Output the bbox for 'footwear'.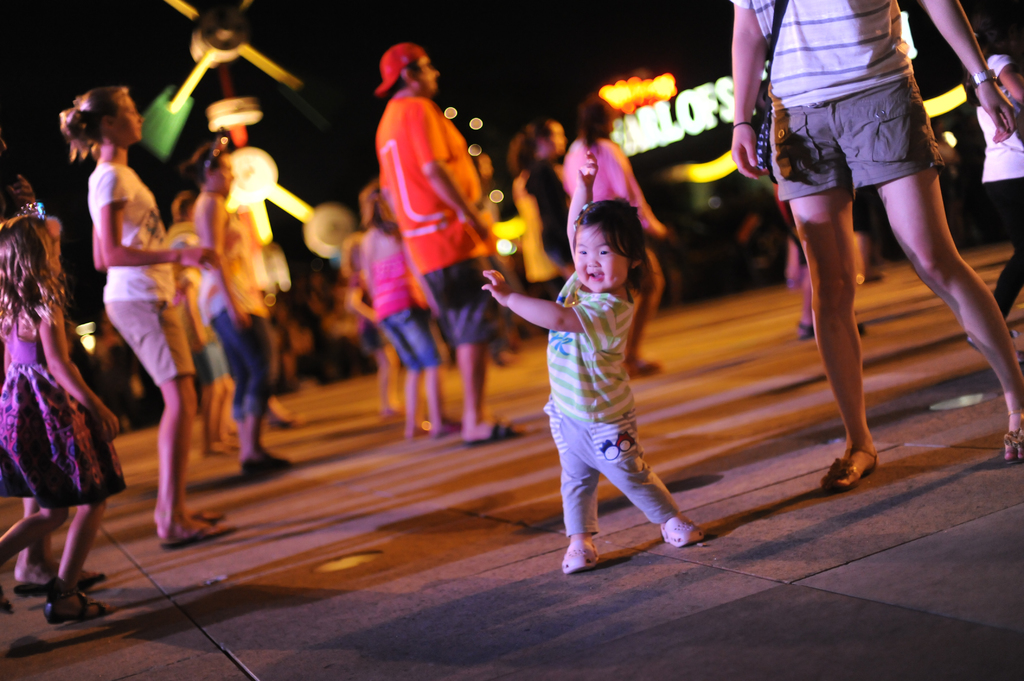
bbox=[163, 518, 231, 545].
